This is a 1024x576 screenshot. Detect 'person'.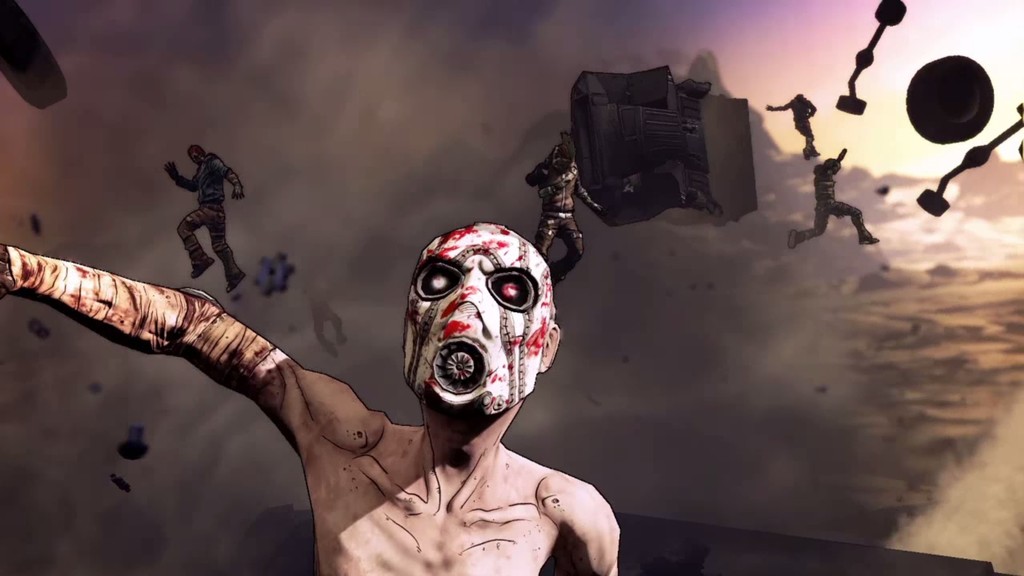
(x1=0, y1=225, x2=615, y2=575).
